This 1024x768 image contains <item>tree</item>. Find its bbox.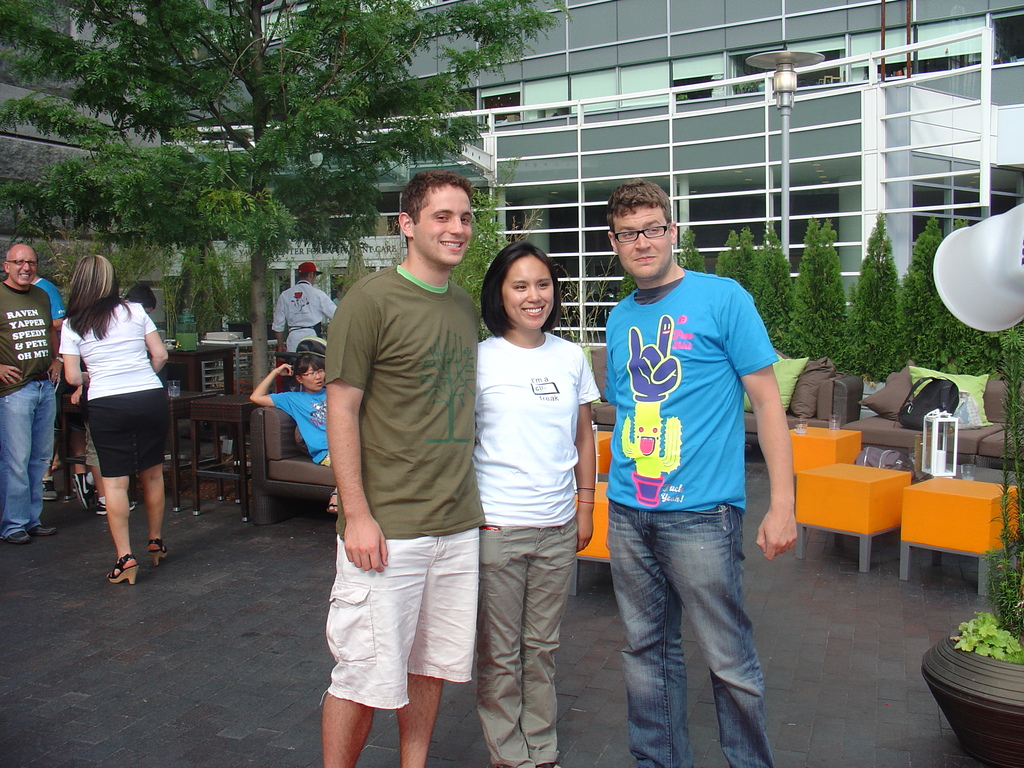
0:0:588:403.
